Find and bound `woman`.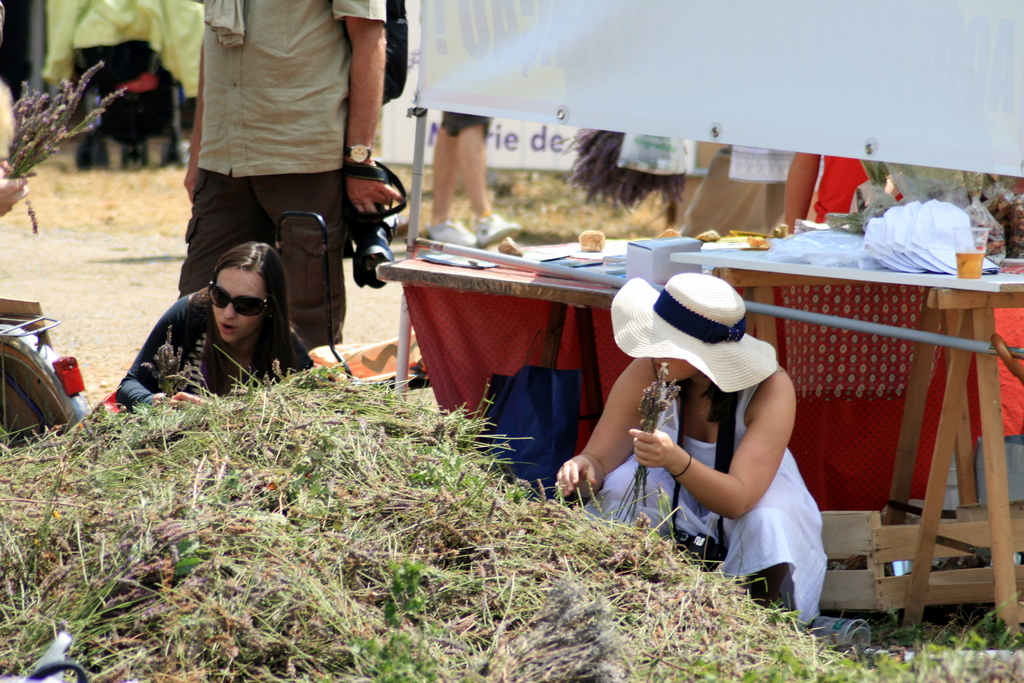
Bound: 123/225/323/422.
